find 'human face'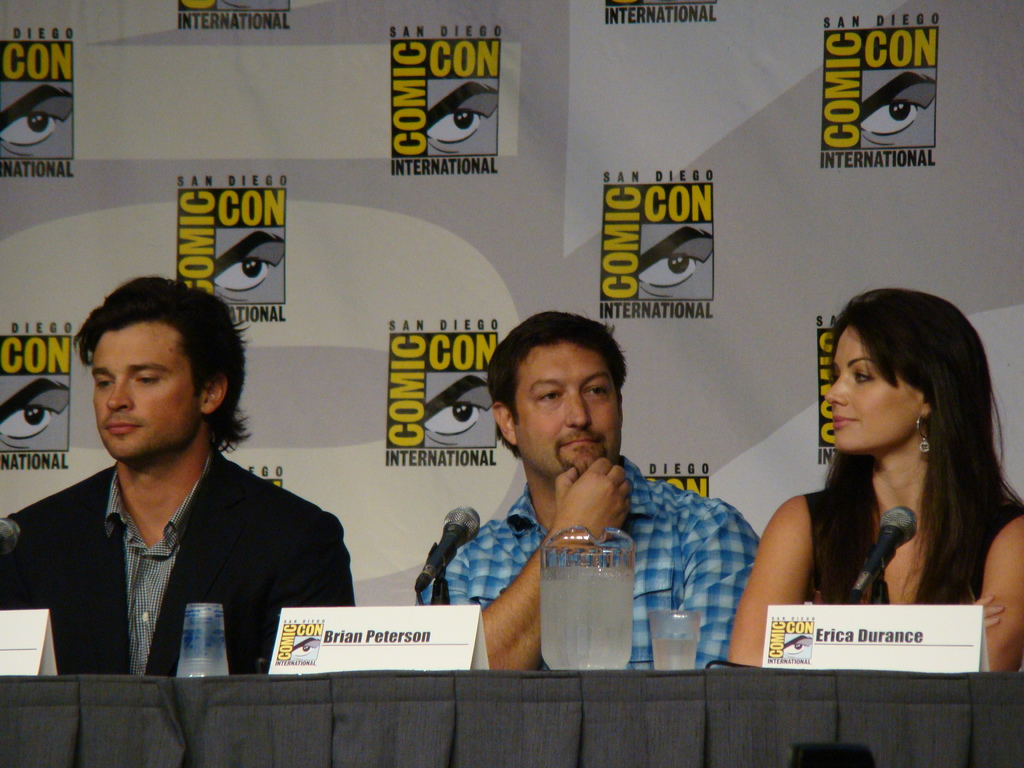
x1=822, y1=323, x2=917, y2=451
